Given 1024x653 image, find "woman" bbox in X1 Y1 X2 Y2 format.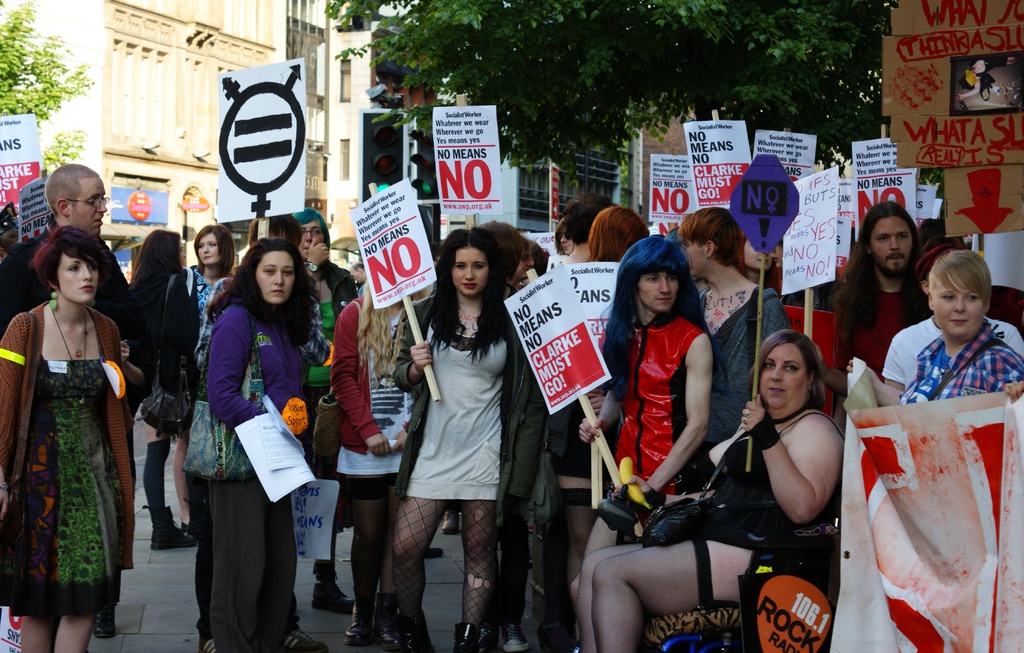
186 236 319 652.
